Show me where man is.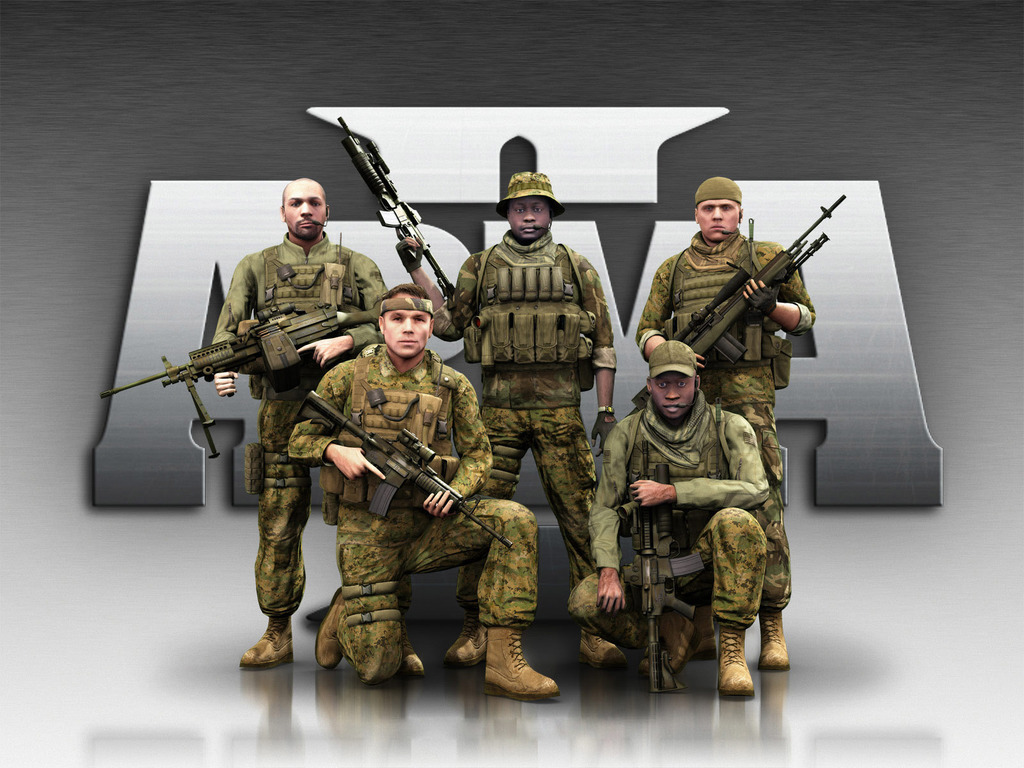
man is at x1=560, y1=339, x2=756, y2=705.
